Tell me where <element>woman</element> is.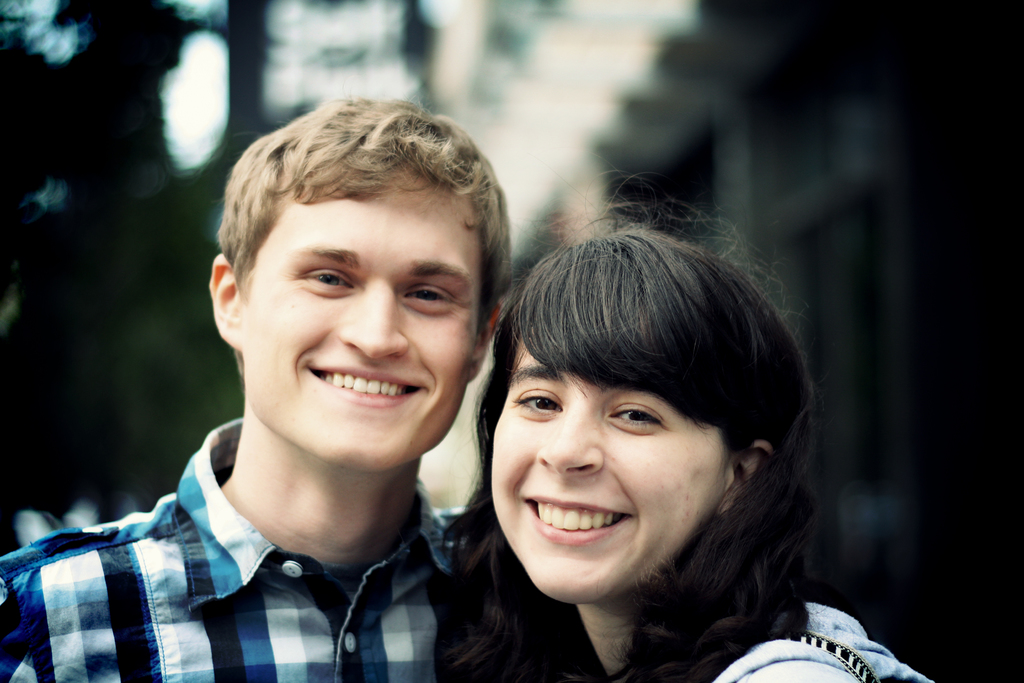
<element>woman</element> is at box=[359, 193, 886, 677].
